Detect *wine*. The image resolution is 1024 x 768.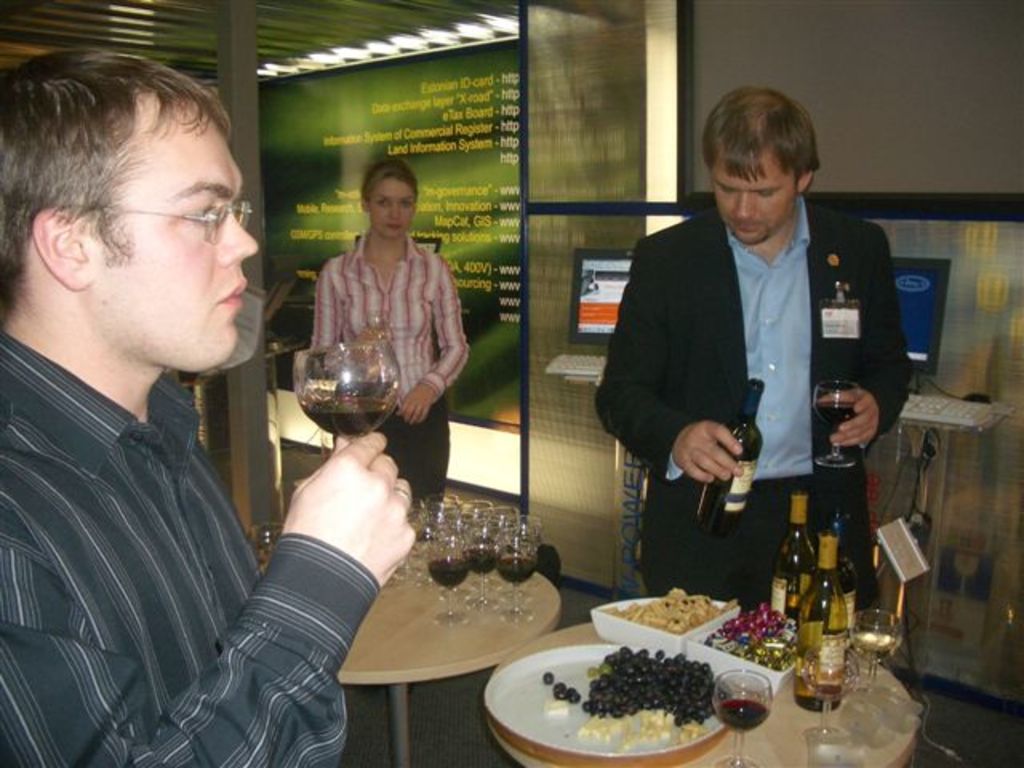
left=461, top=533, right=499, bottom=578.
